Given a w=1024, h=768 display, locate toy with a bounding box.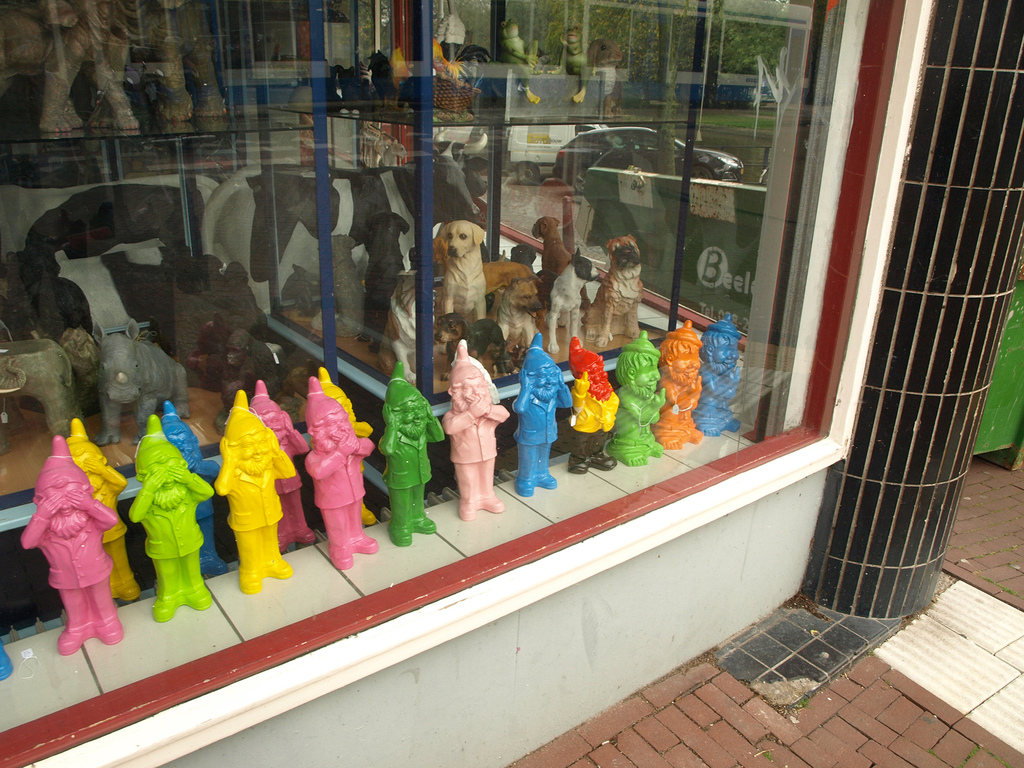
Located: box=[111, 399, 200, 630].
